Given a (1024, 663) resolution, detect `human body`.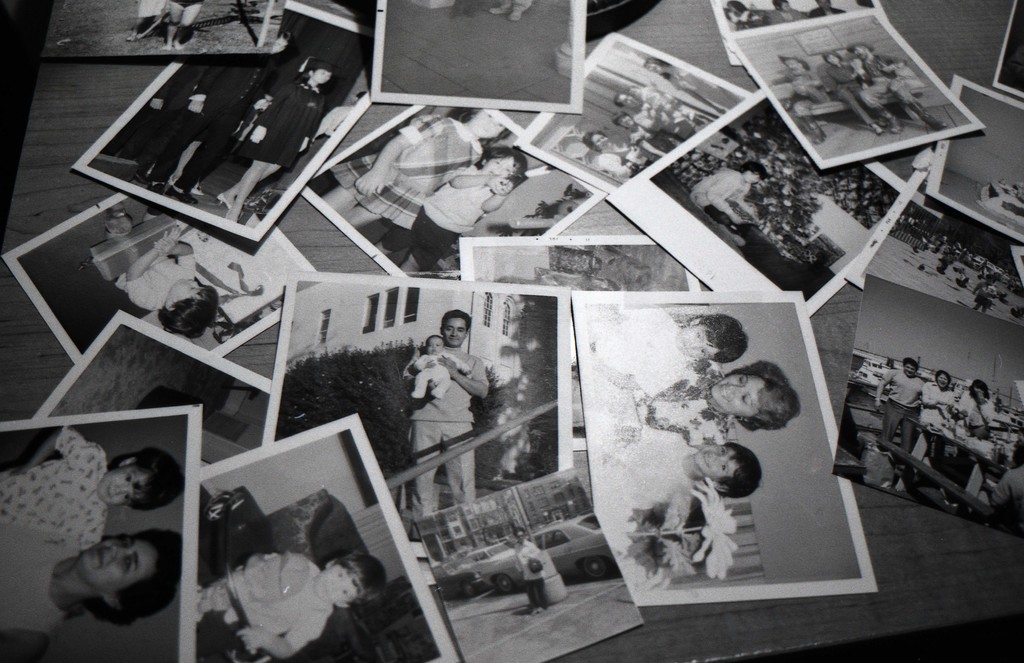
Rect(398, 313, 497, 480).
